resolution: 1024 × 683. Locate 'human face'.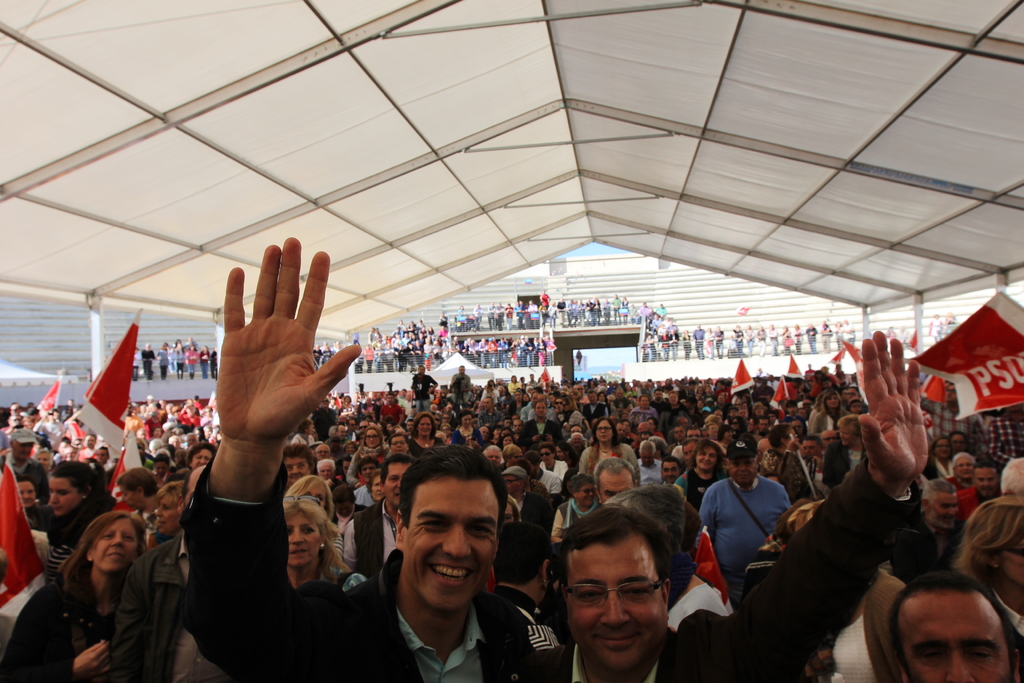
[left=825, top=394, right=838, bottom=407].
